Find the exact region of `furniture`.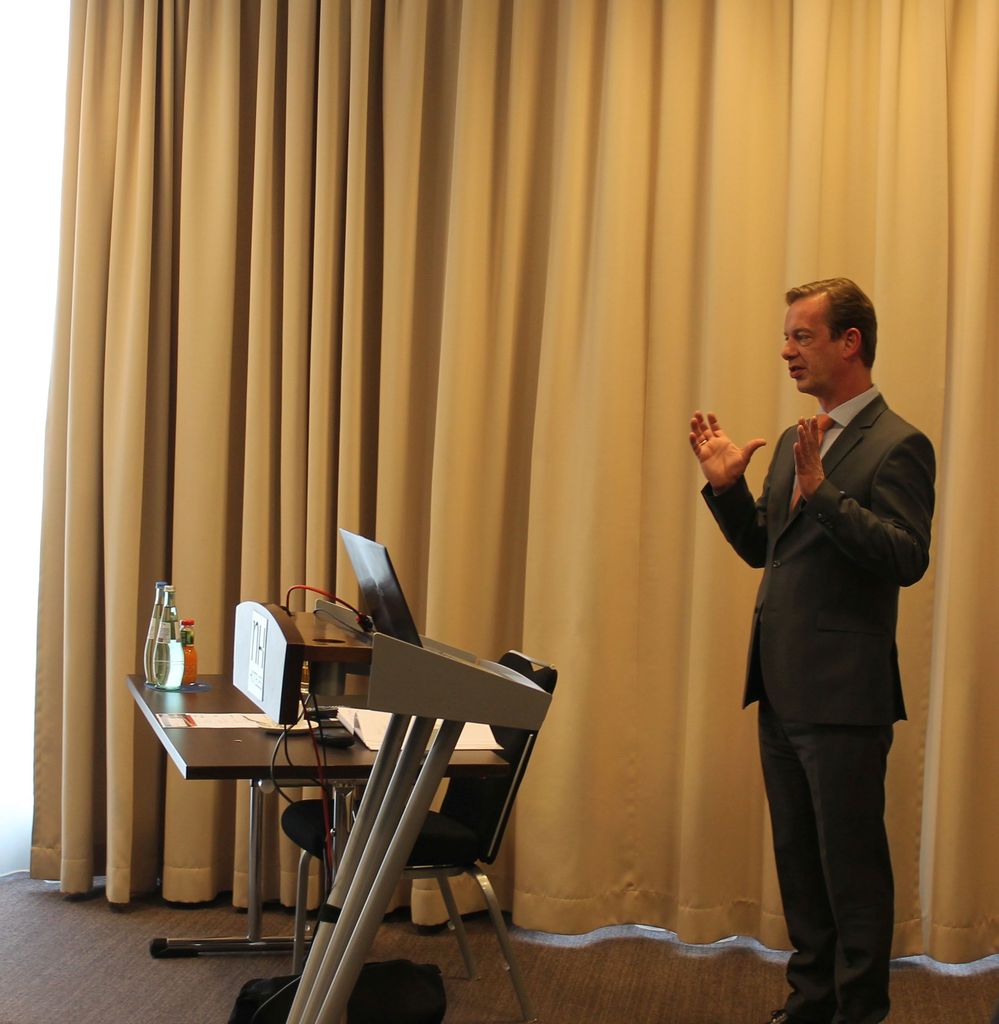
Exact region: {"x1": 280, "y1": 648, "x2": 562, "y2": 981}.
